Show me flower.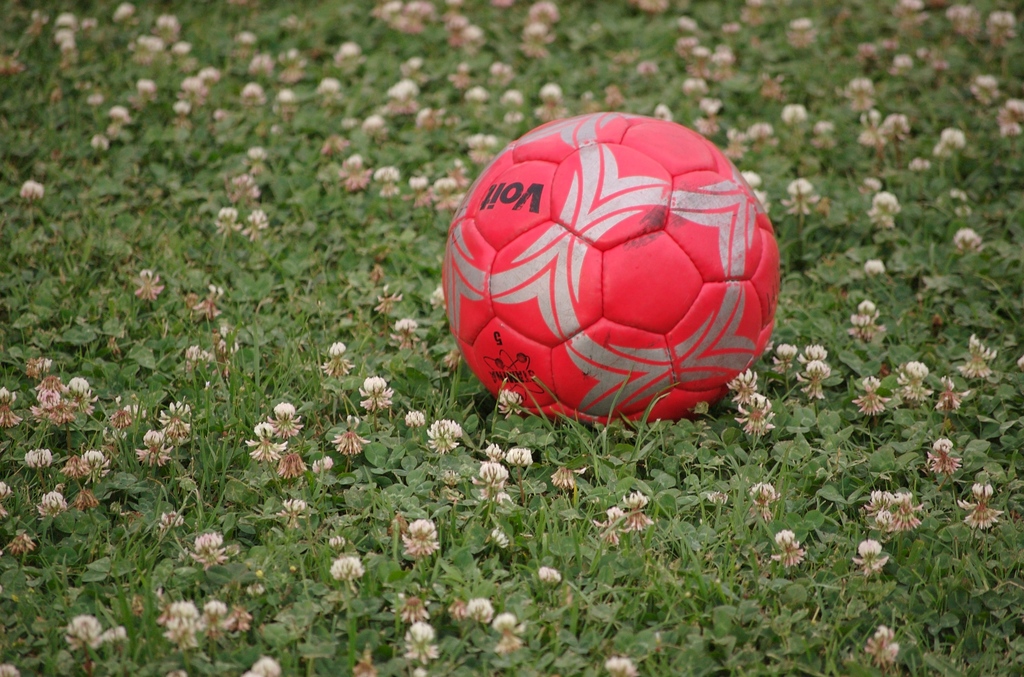
flower is here: Rect(86, 92, 110, 109).
